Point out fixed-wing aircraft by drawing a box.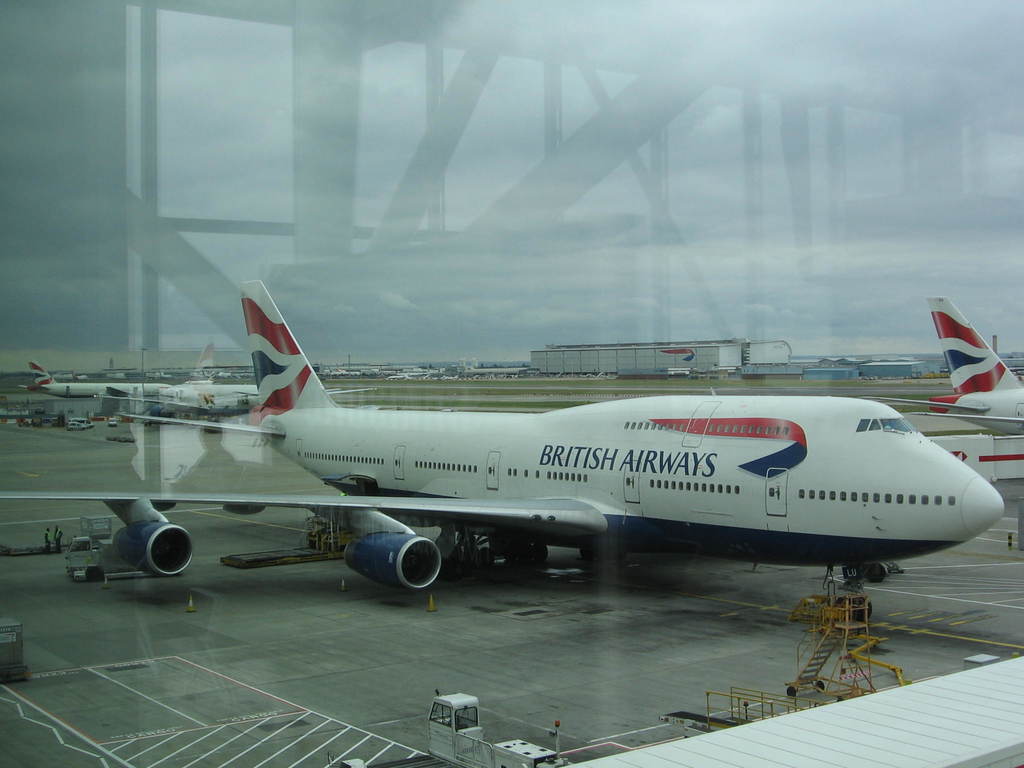
BBox(169, 378, 266, 404).
